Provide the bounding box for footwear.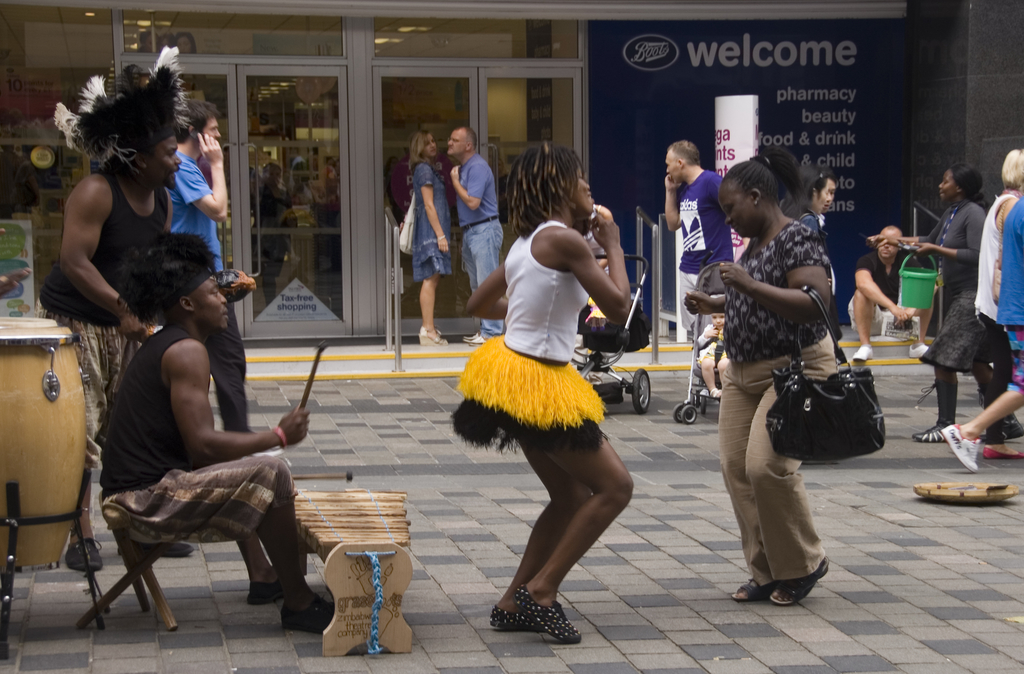
box=[464, 330, 479, 338].
